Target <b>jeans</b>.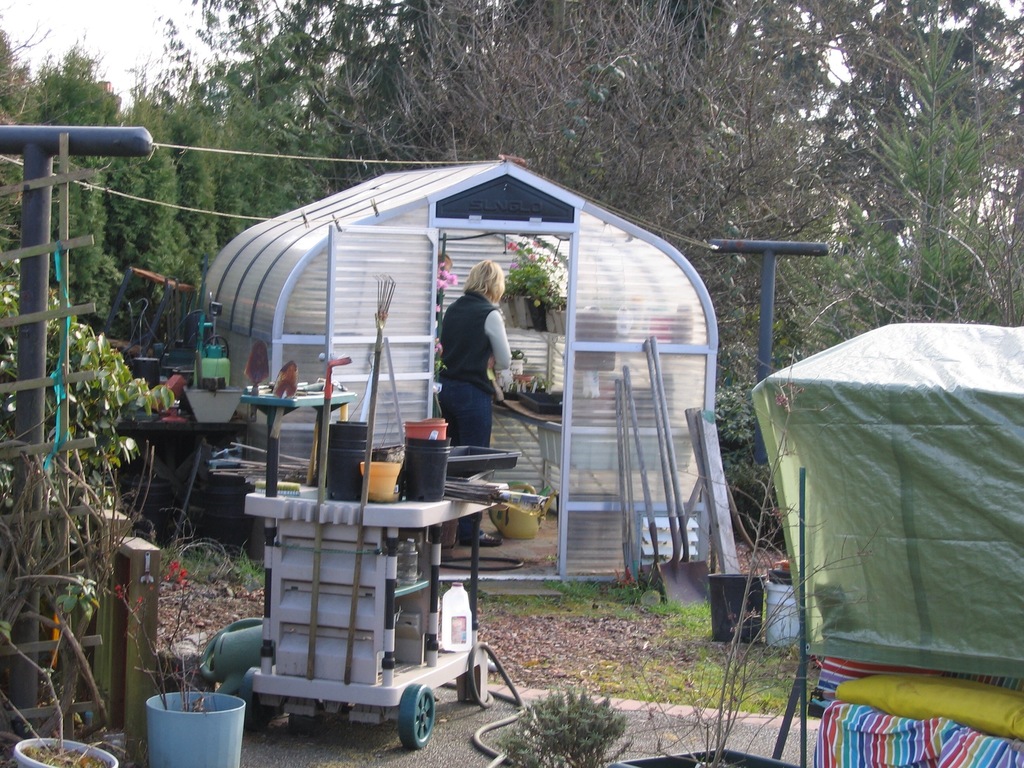
Target region: detection(433, 381, 497, 534).
